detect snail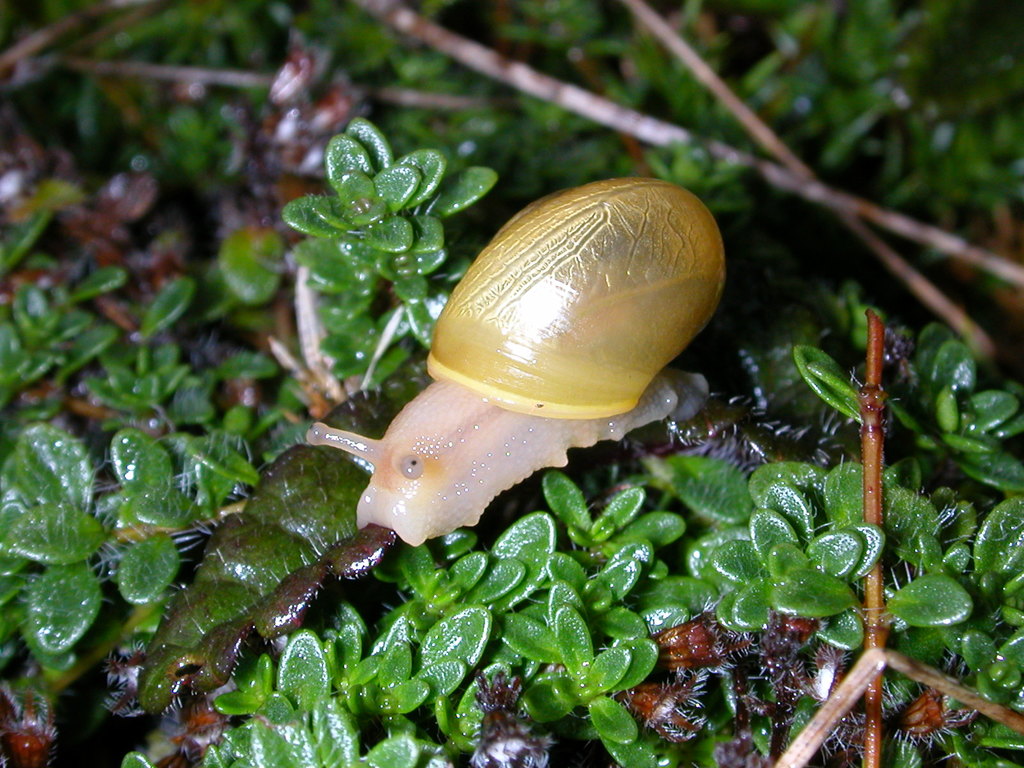
303,173,734,550
